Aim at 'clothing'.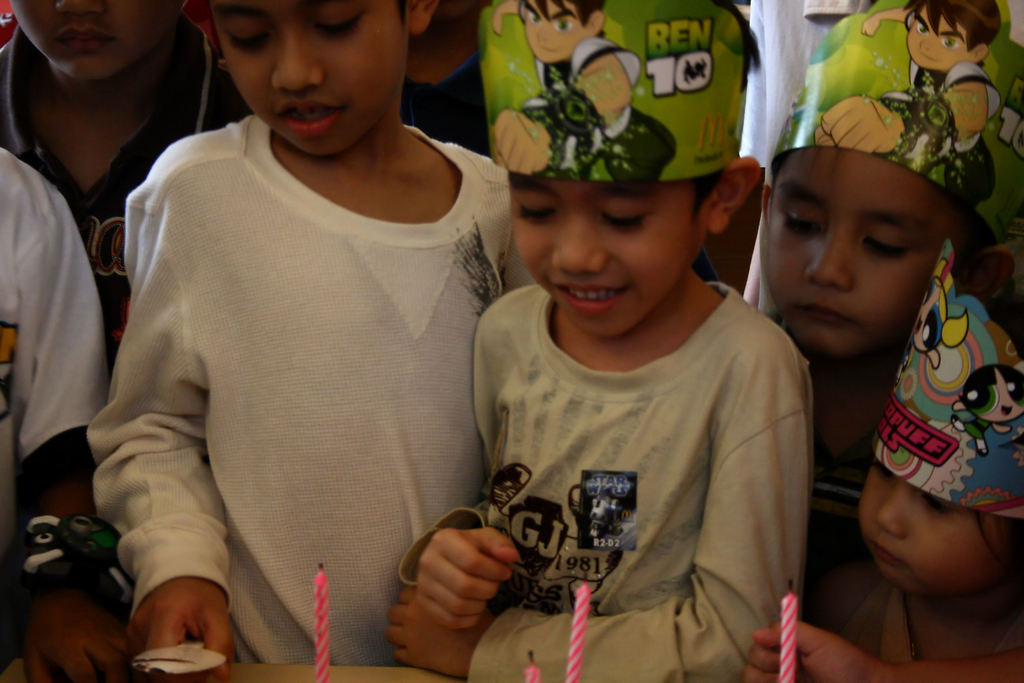
Aimed at bbox(474, 285, 807, 682).
